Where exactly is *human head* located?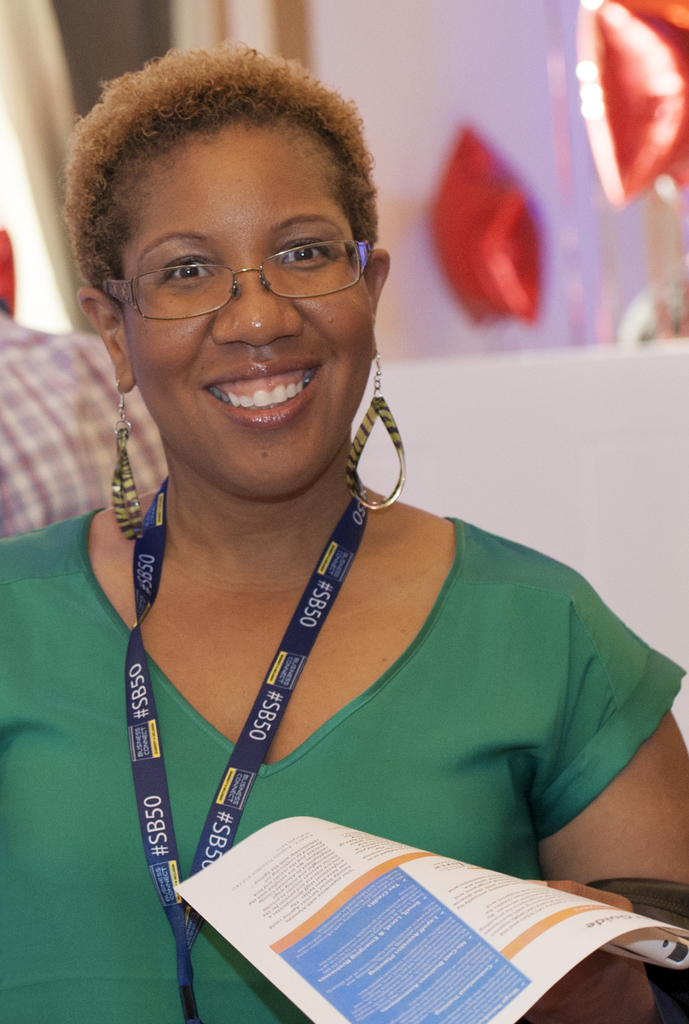
Its bounding box is pyautogui.locateOnScreen(73, 36, 392, 441).
